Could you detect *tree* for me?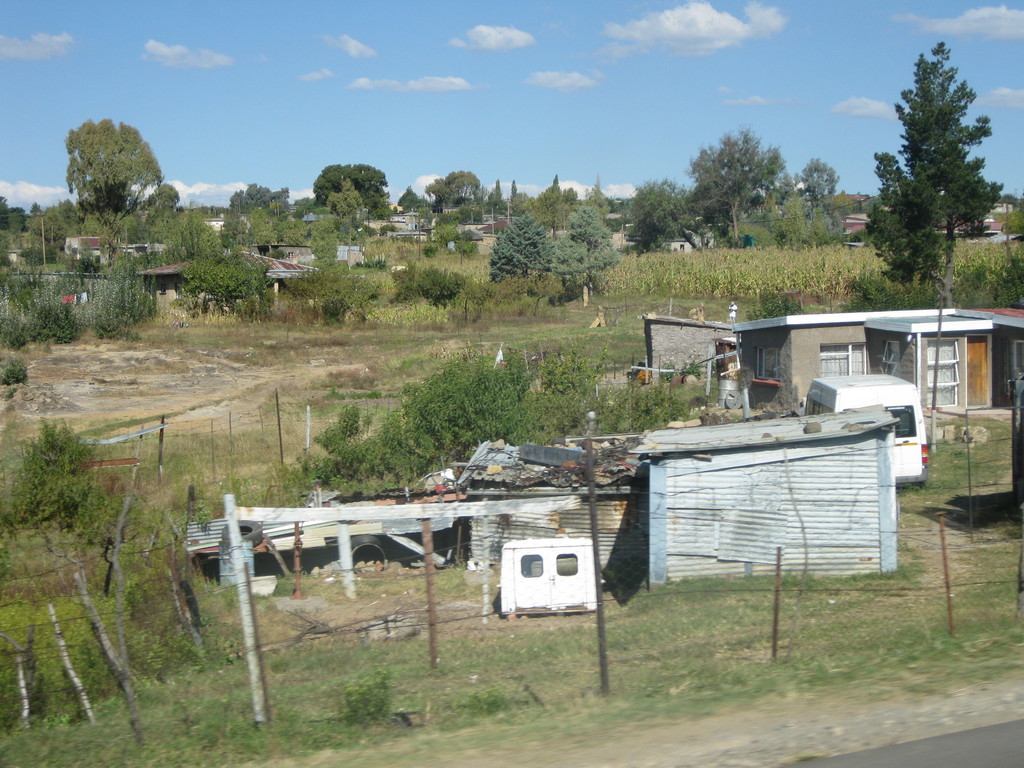
Detection result: (x1=630, y1=175, x2=703, y2=254).
